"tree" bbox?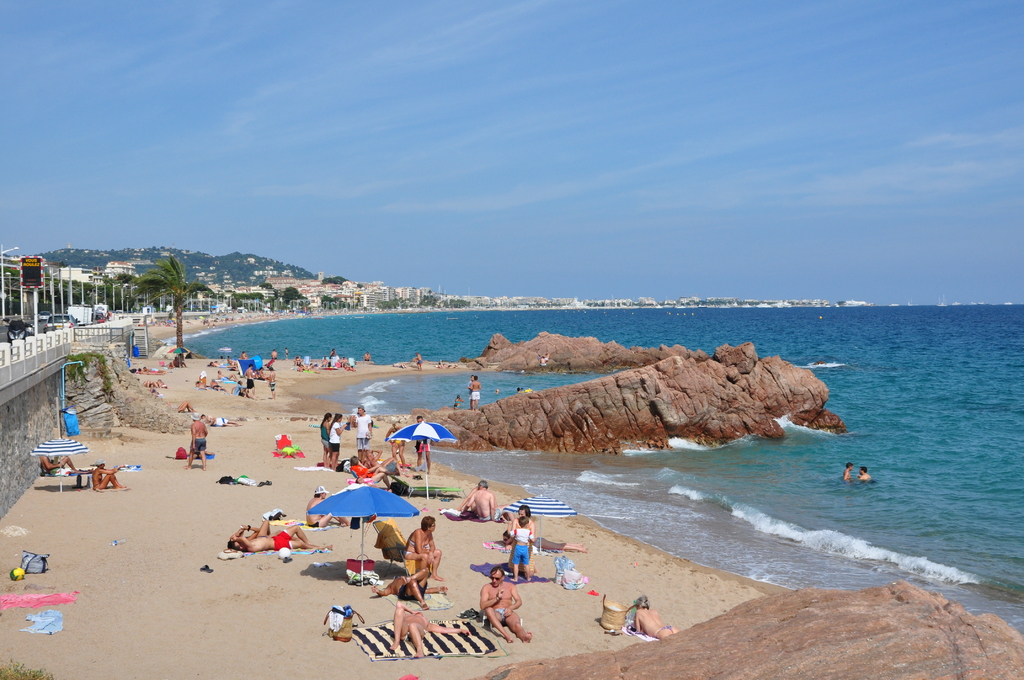
(228, 290, 266, 323)
